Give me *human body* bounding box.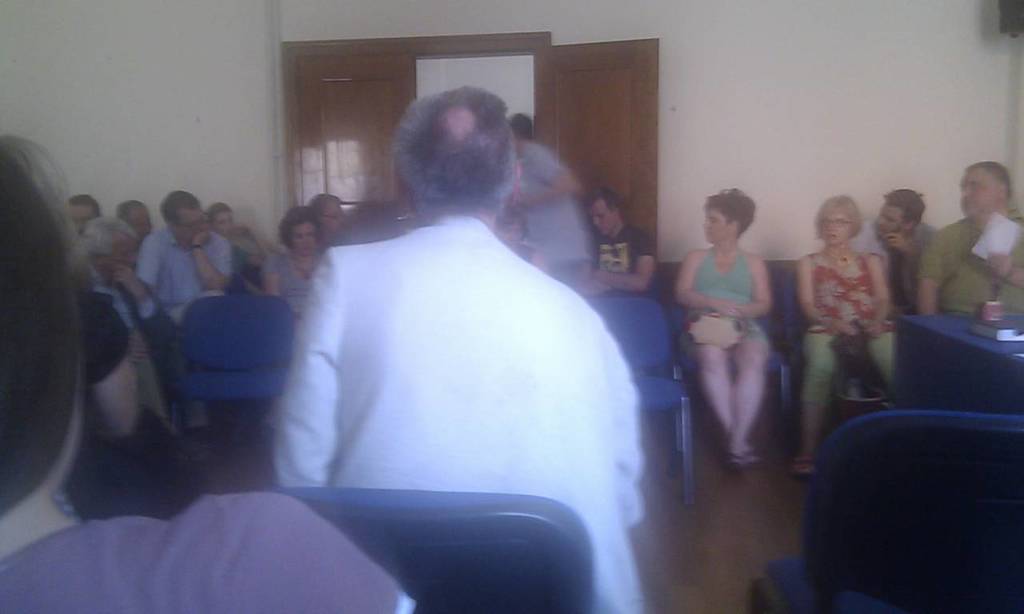
l=95, t=224, r=325, b=321.
